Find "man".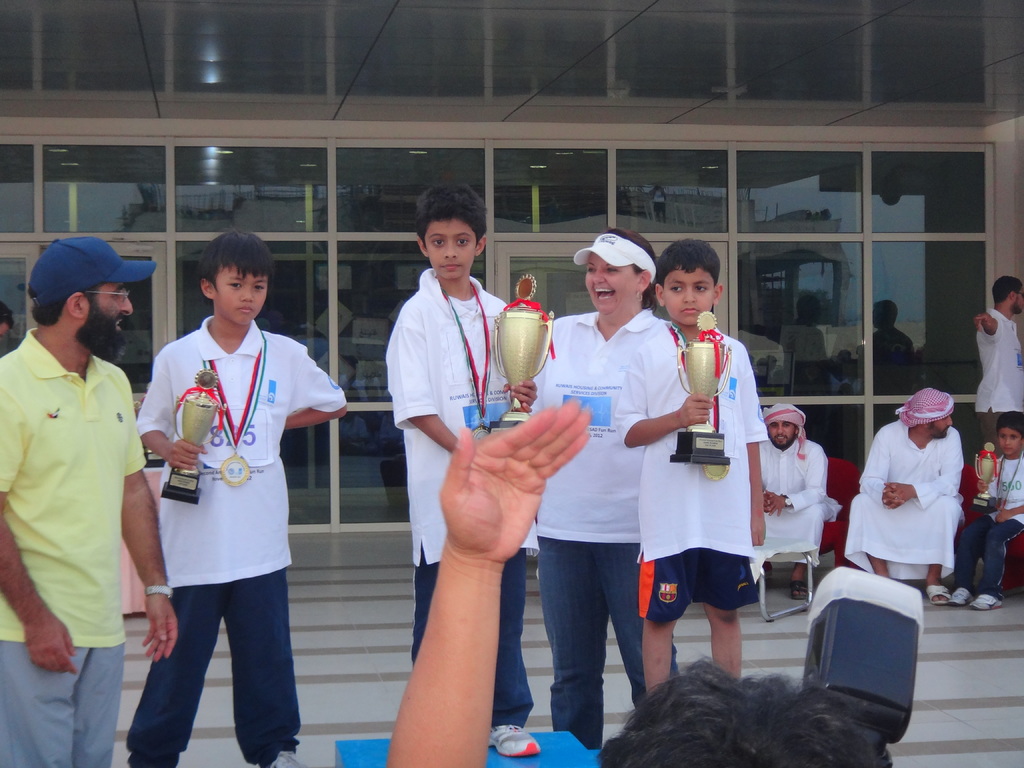
rect(840, 384, 965, 618).
